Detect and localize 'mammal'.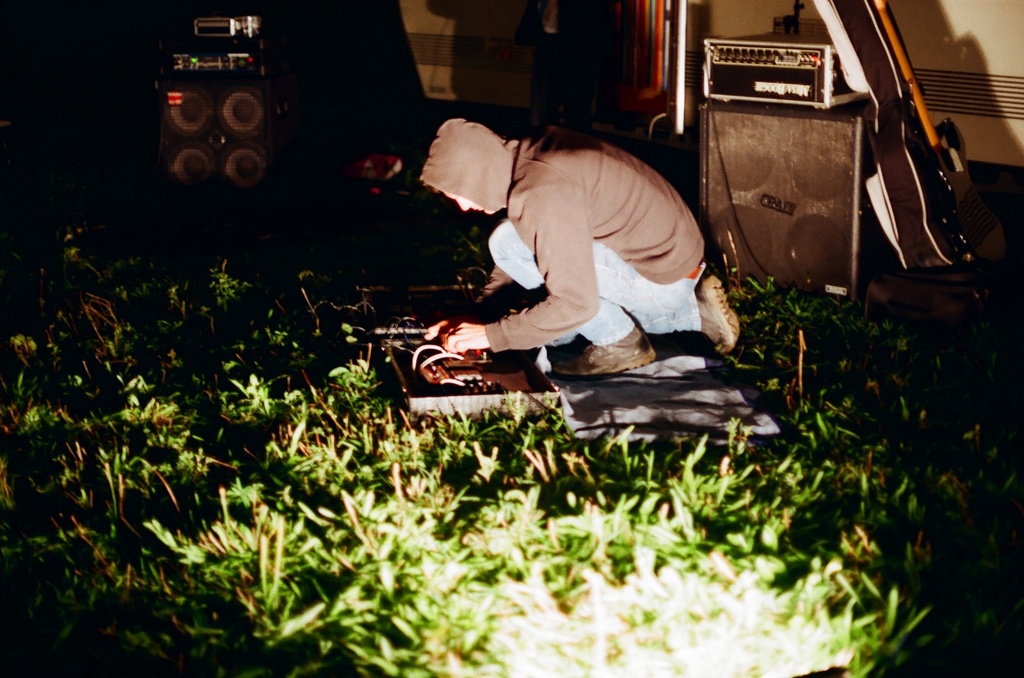
Localized at <region>367, 114, 747, 356</region>.
